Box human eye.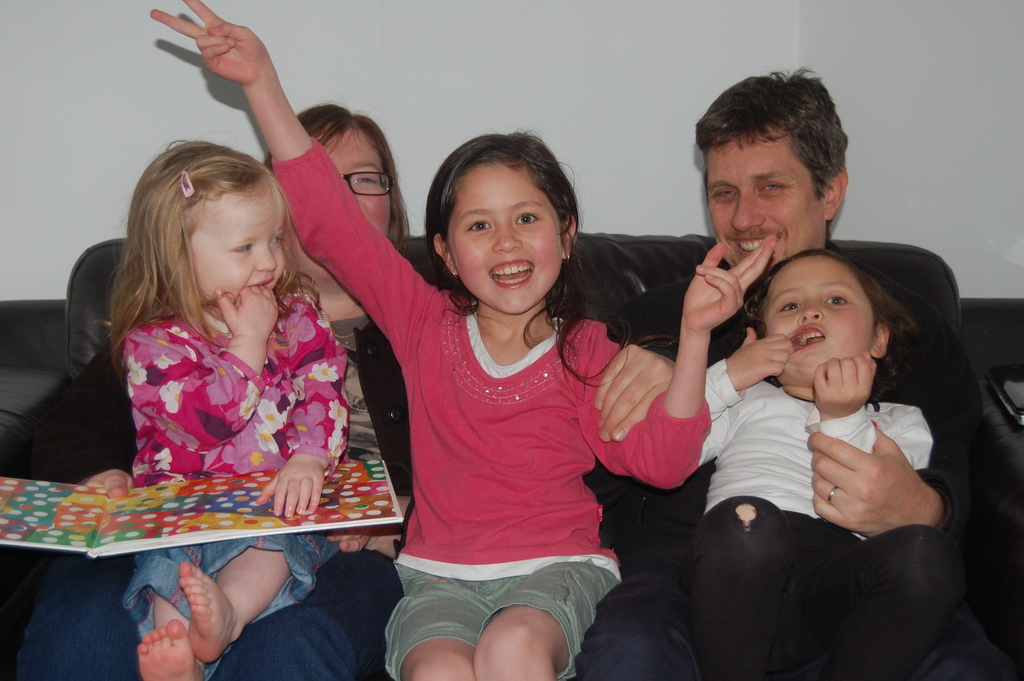
box(512, 208, 540, 226).
